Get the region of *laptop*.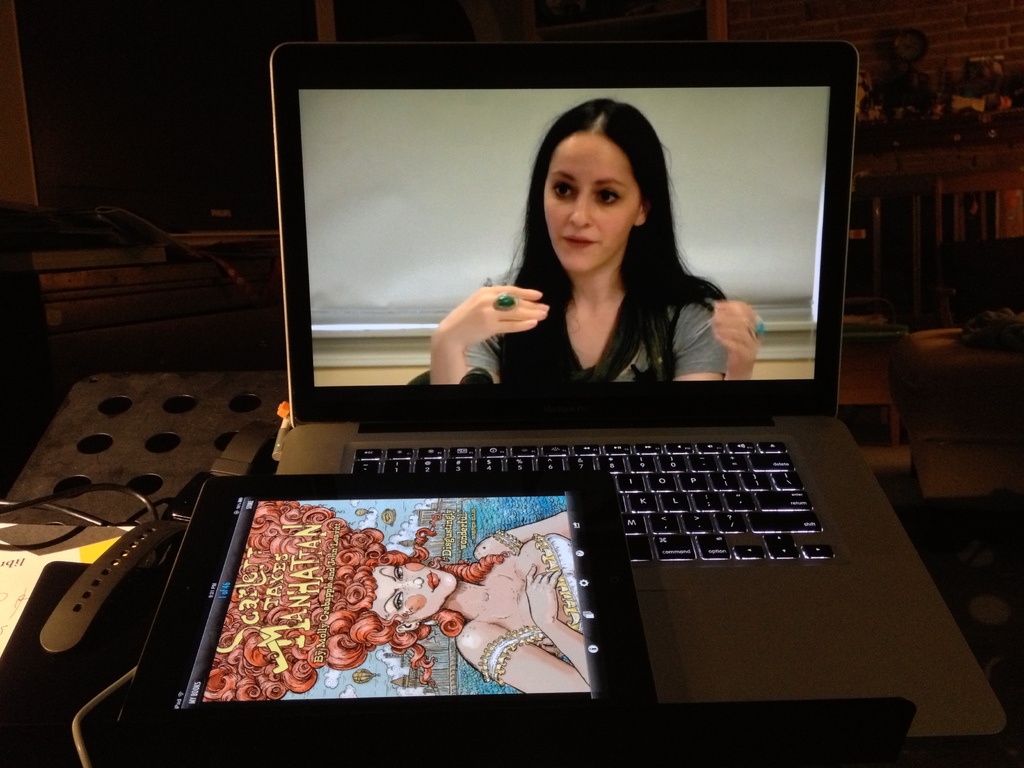
132 44 975 741.
